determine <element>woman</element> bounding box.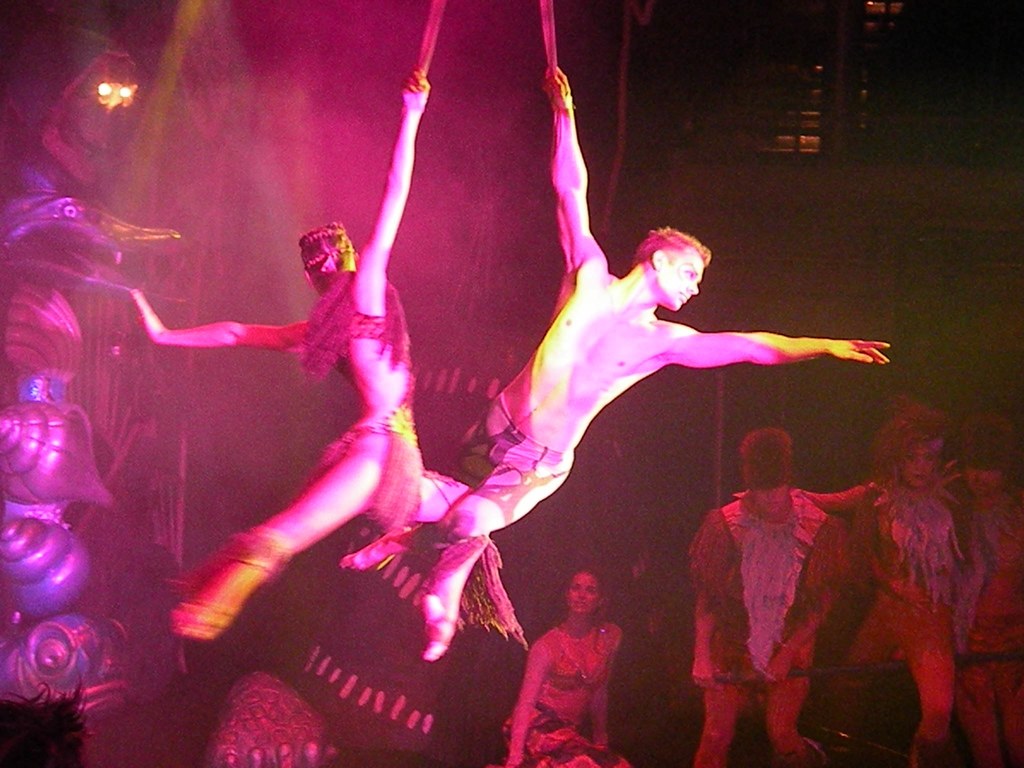
Determined: bbox=(140, 141, 502, 697).
